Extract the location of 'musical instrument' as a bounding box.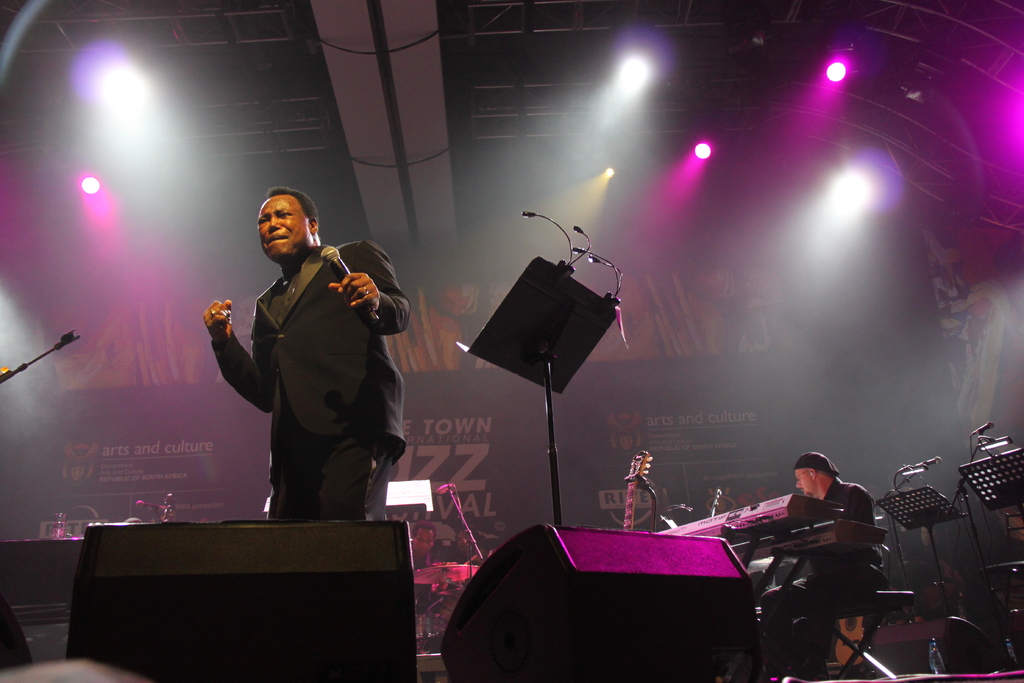
left=830, top=609, right=872, bottom=670.
